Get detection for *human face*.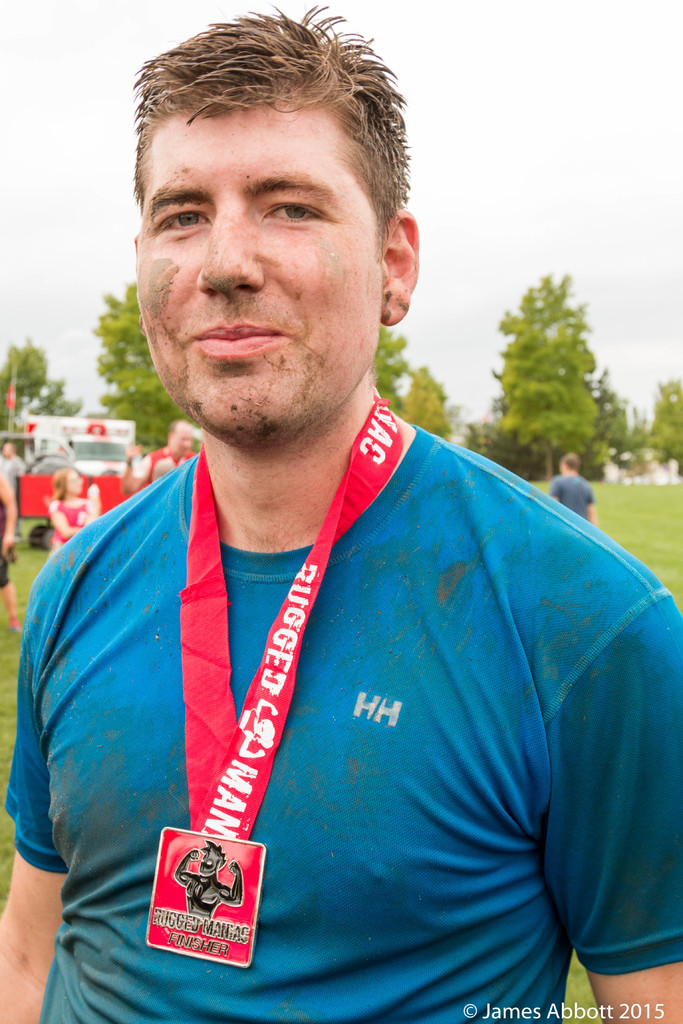
Detection: (left=136, top=92, right=383, bottom=452).
